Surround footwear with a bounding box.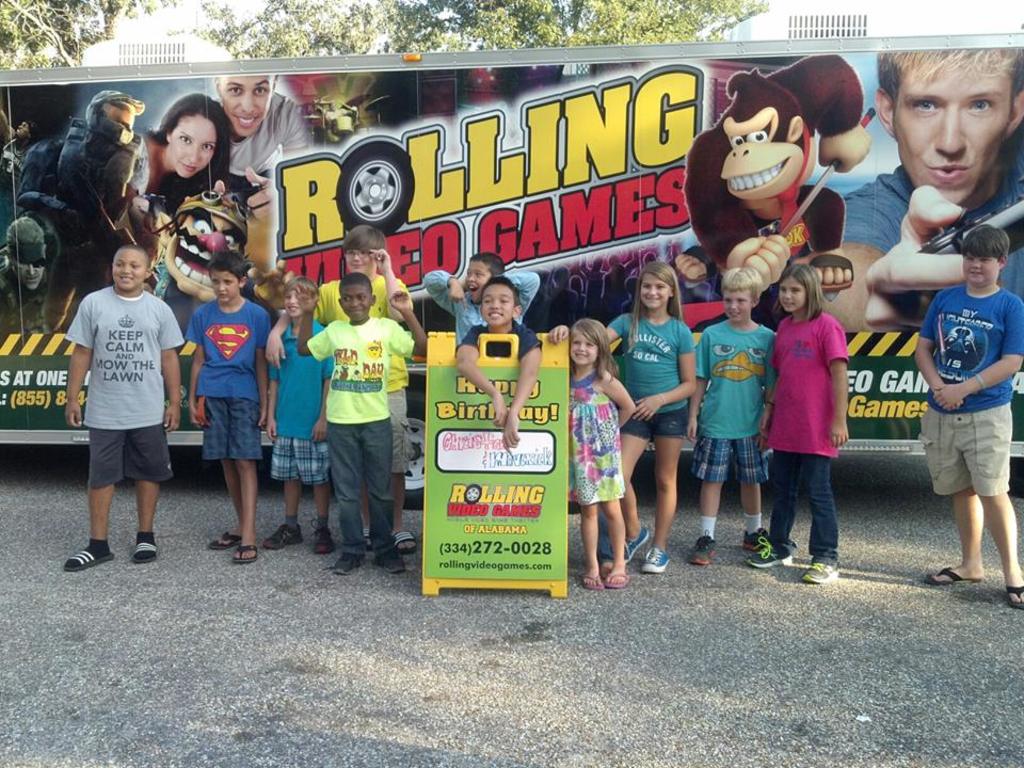
(left=132, top=540, right=157, bottom=562).
